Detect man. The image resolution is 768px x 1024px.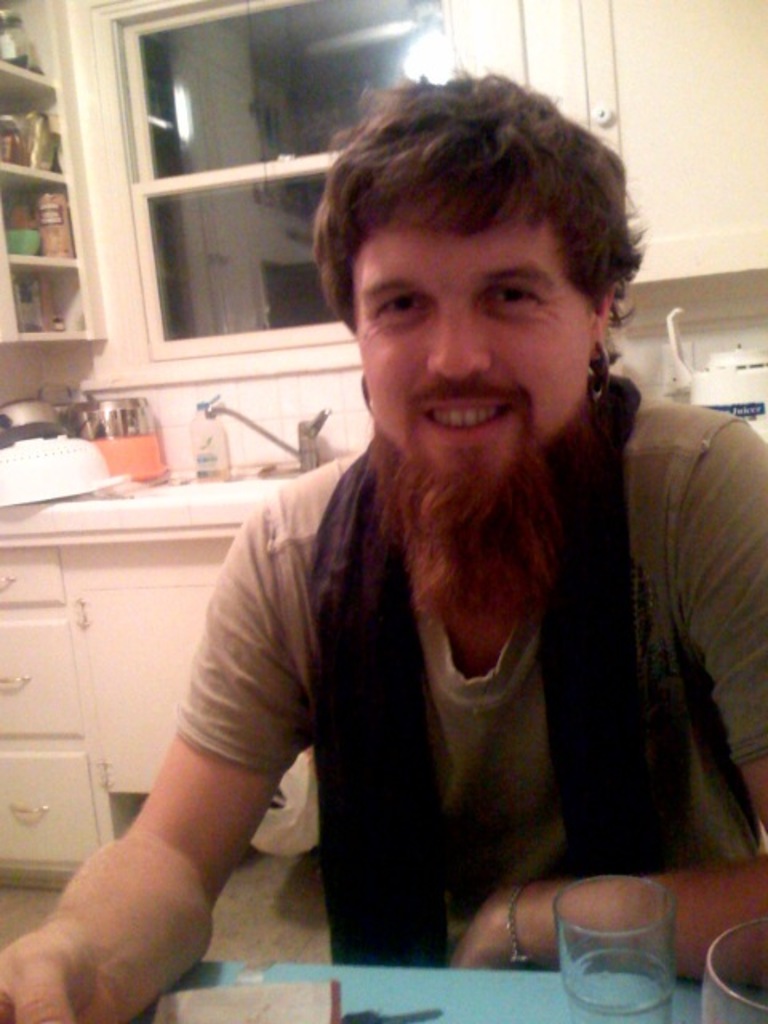
x1=0 y1=67 x2=766 y2=1022.
